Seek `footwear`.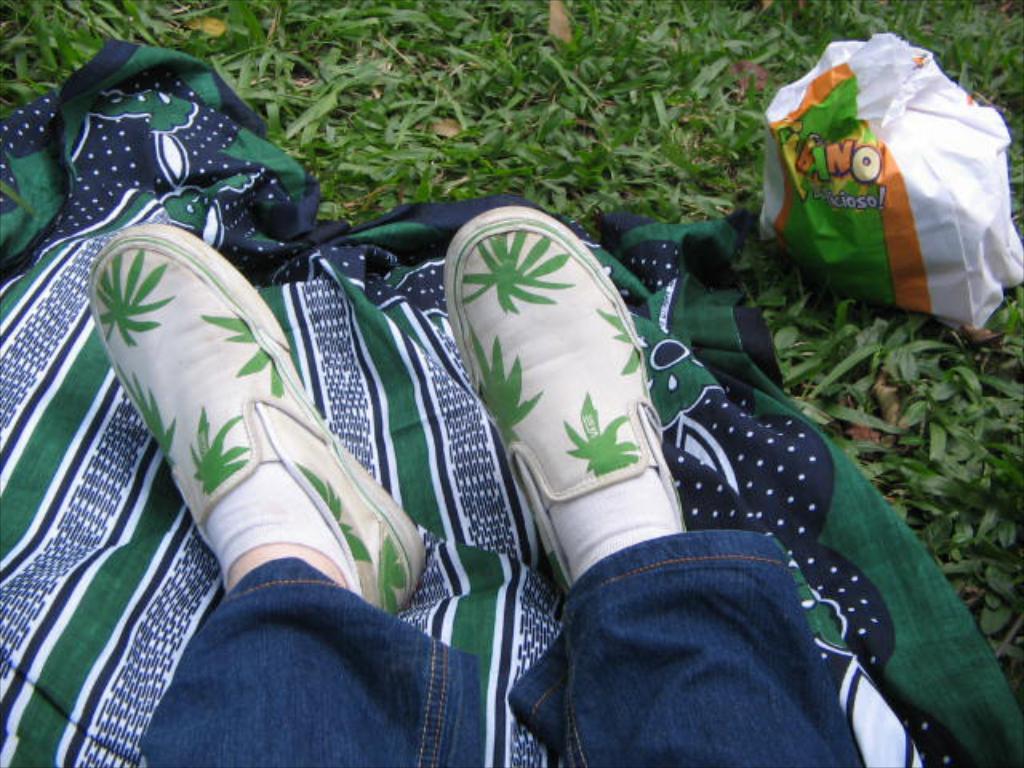
{"left": 88, "top": 296, "right": 424, "bottom": 643}.
